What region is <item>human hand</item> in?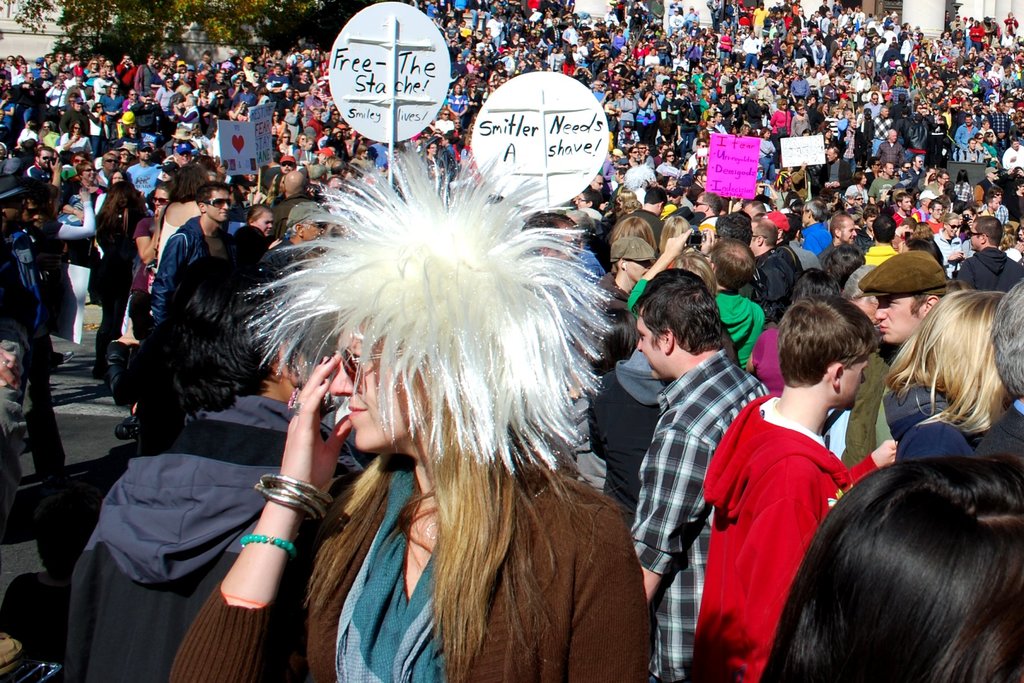
{"left": 236, "top": 99, "right": 243, "bottom": 113}.
